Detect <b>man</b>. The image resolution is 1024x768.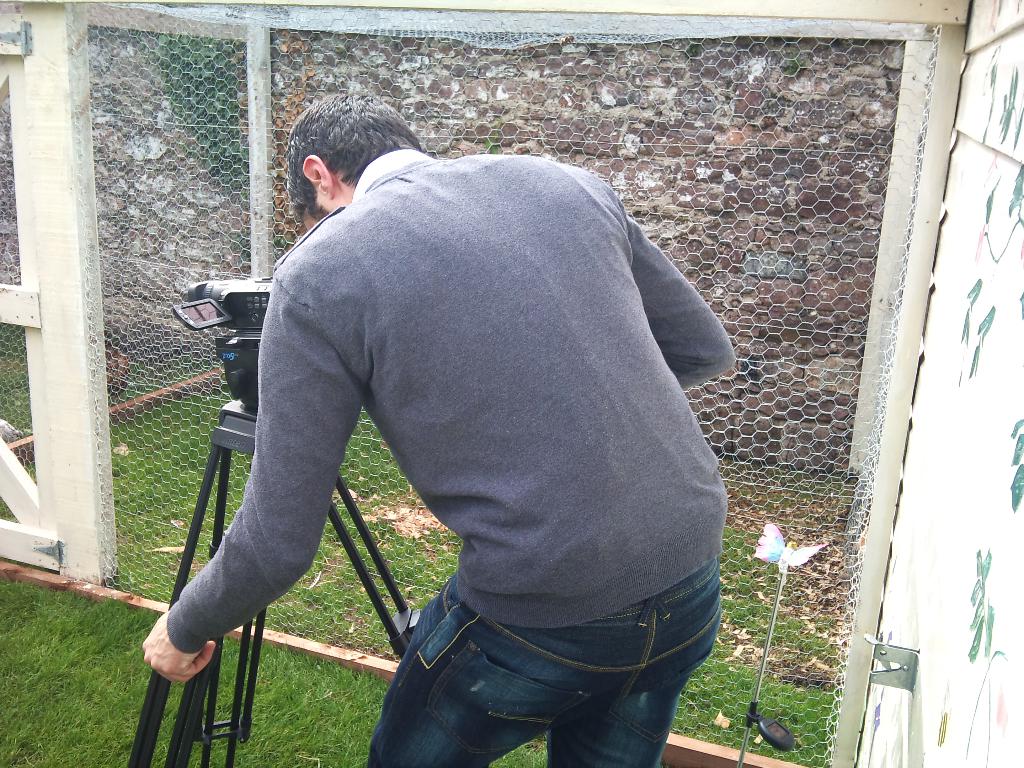
<region>156, 40, 765, 755</region>.
